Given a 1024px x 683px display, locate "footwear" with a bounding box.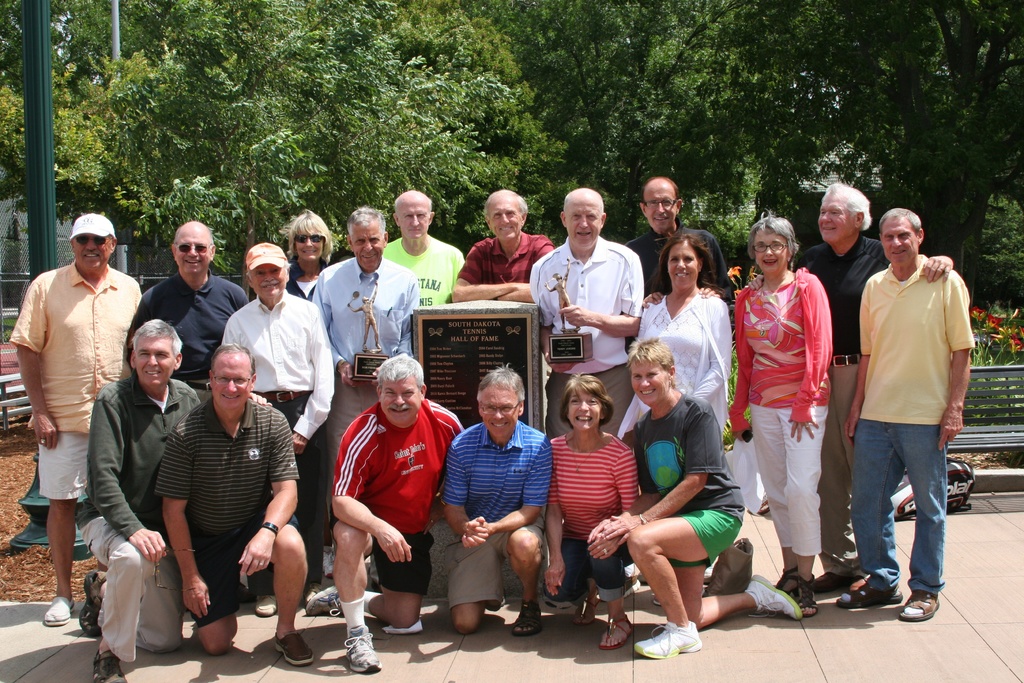
Located: (left=41, top=594, right=74, bottom=625).
